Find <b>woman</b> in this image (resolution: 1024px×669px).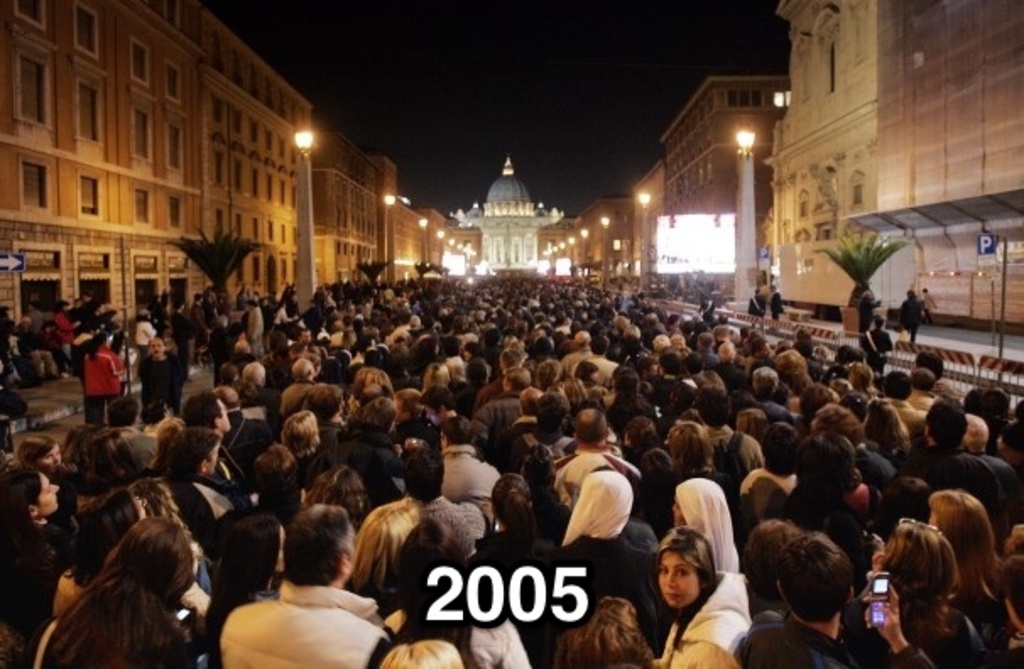
l=279, t=416, r=323, b=465.
